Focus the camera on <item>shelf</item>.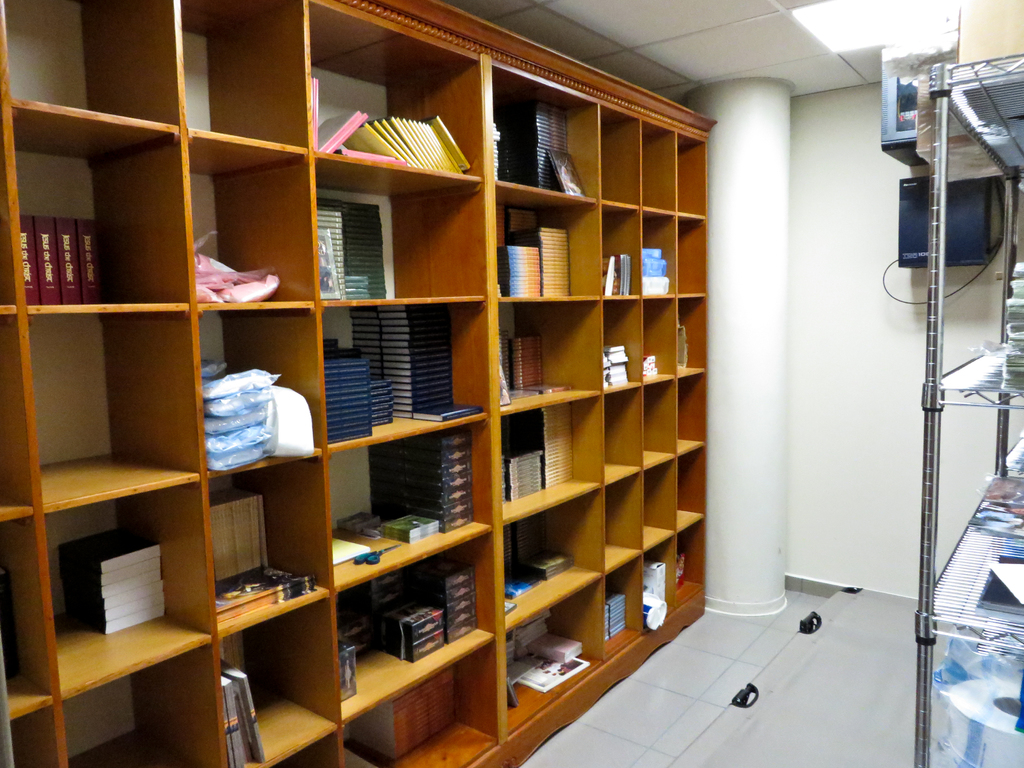
Focus region: box=[679, 112, 719, 219].
